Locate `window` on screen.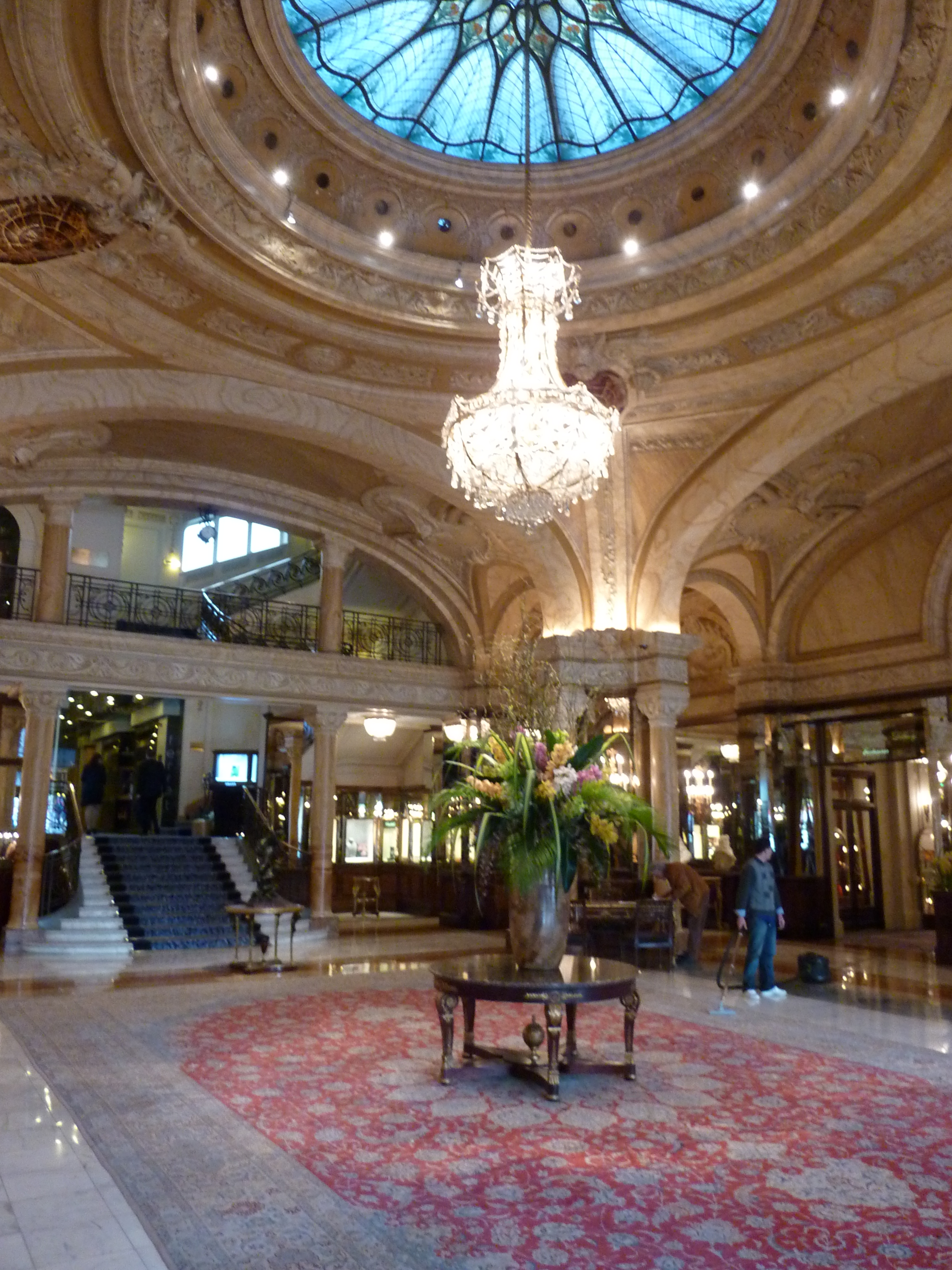
On screen at [74, 262, 89, 270].
